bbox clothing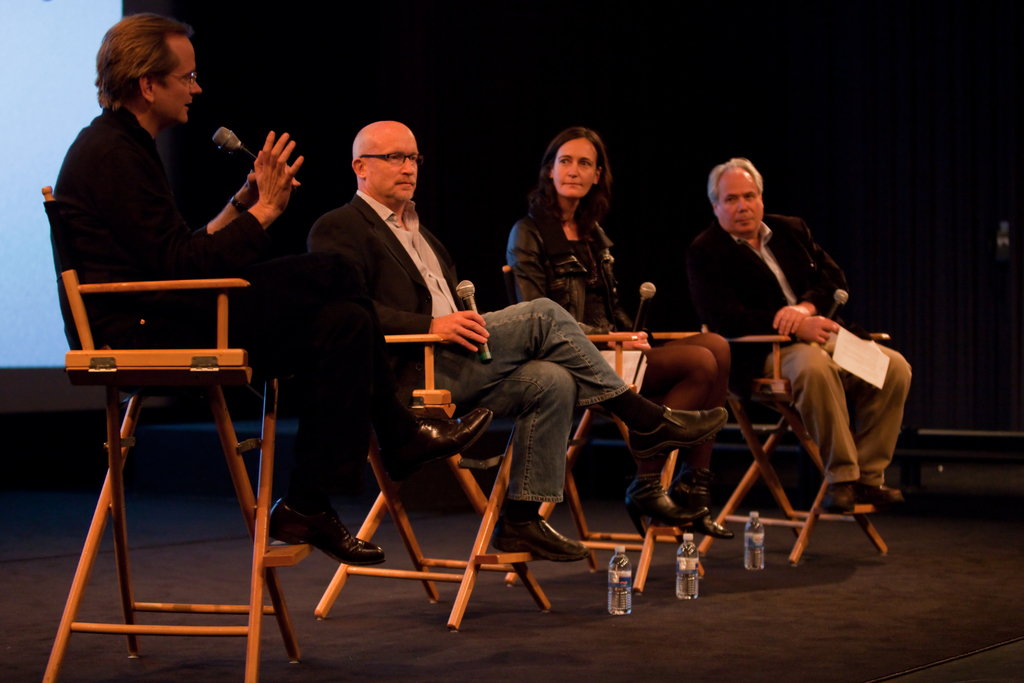
{"left": 305, "top": 193, "right": 462, "bottom": 348}
